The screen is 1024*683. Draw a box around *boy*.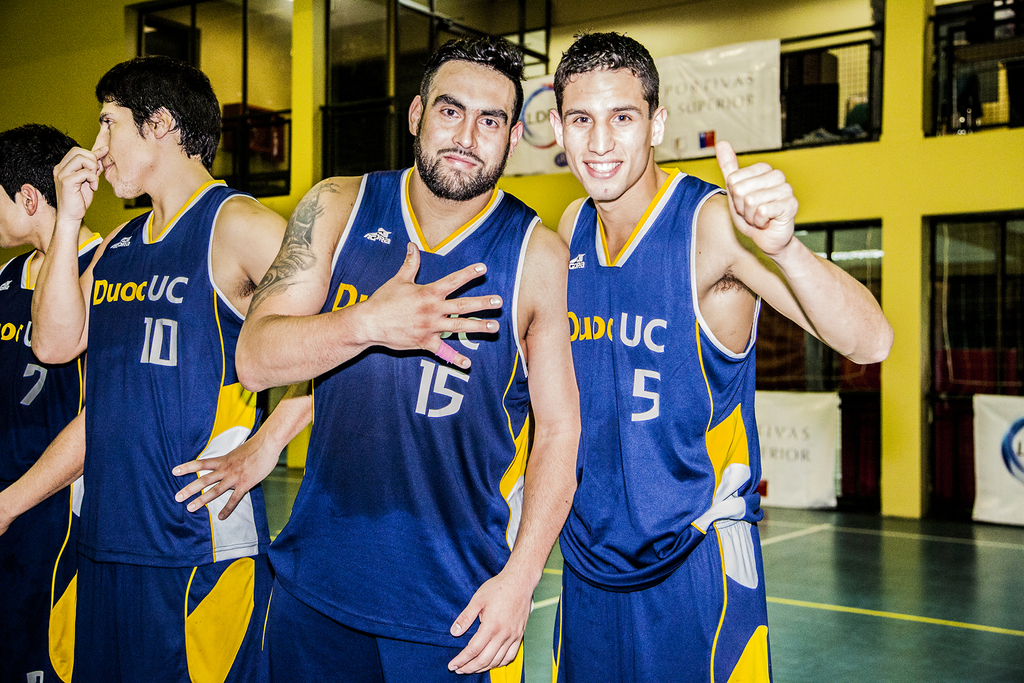
<box>0,124,107,682</box>.
